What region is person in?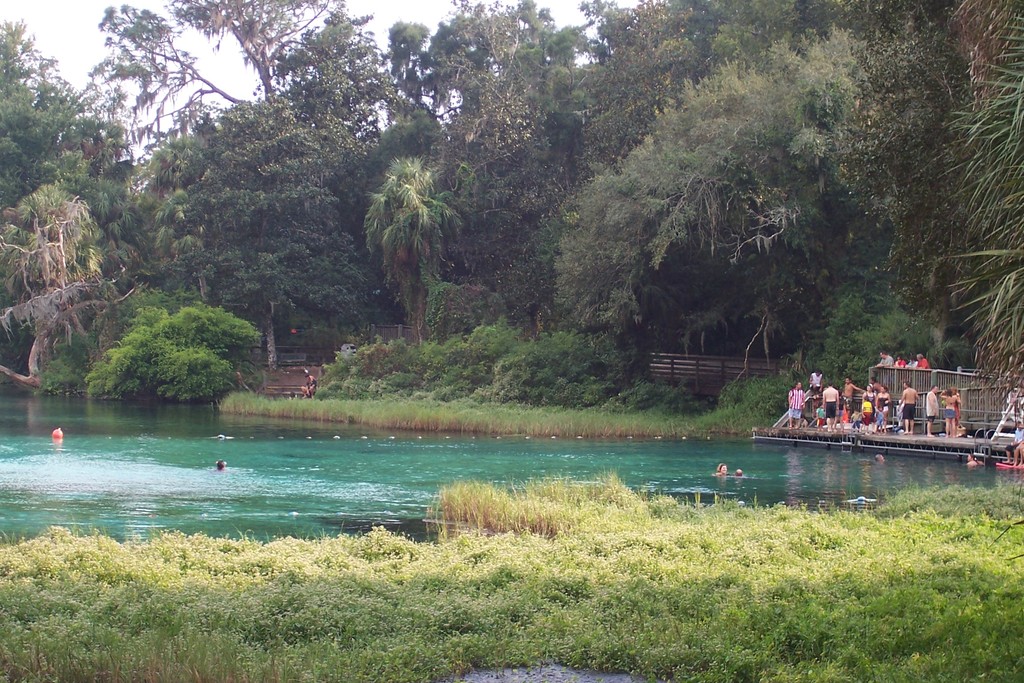
{"left": 876, "top": 384, "right": 895, "bottom": 432}.
